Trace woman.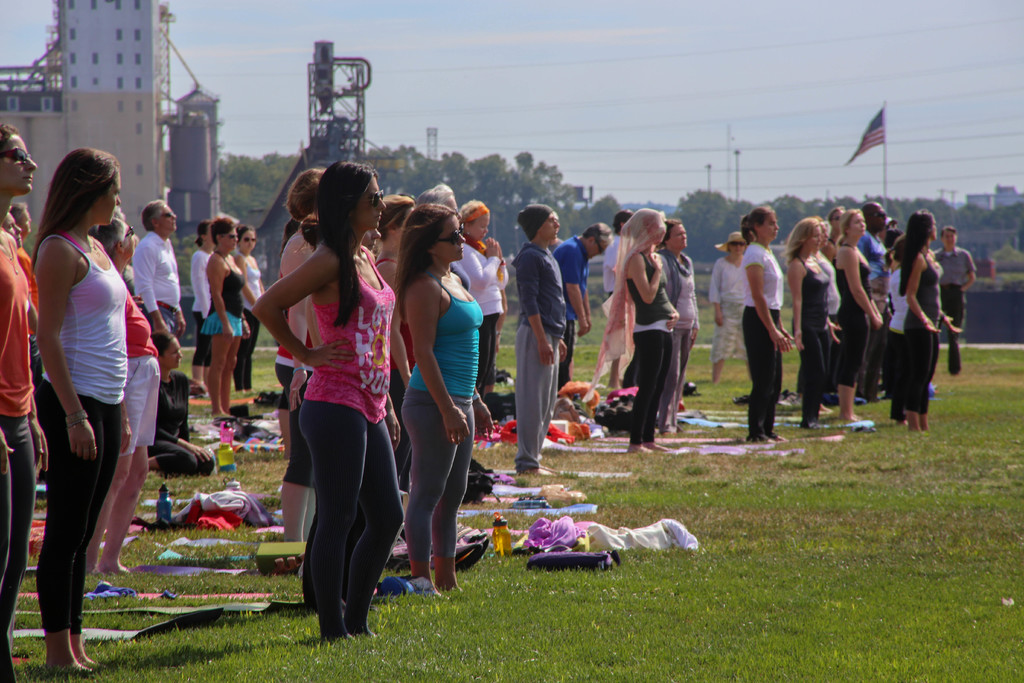
Traced to [26, 147, 127, 682].
